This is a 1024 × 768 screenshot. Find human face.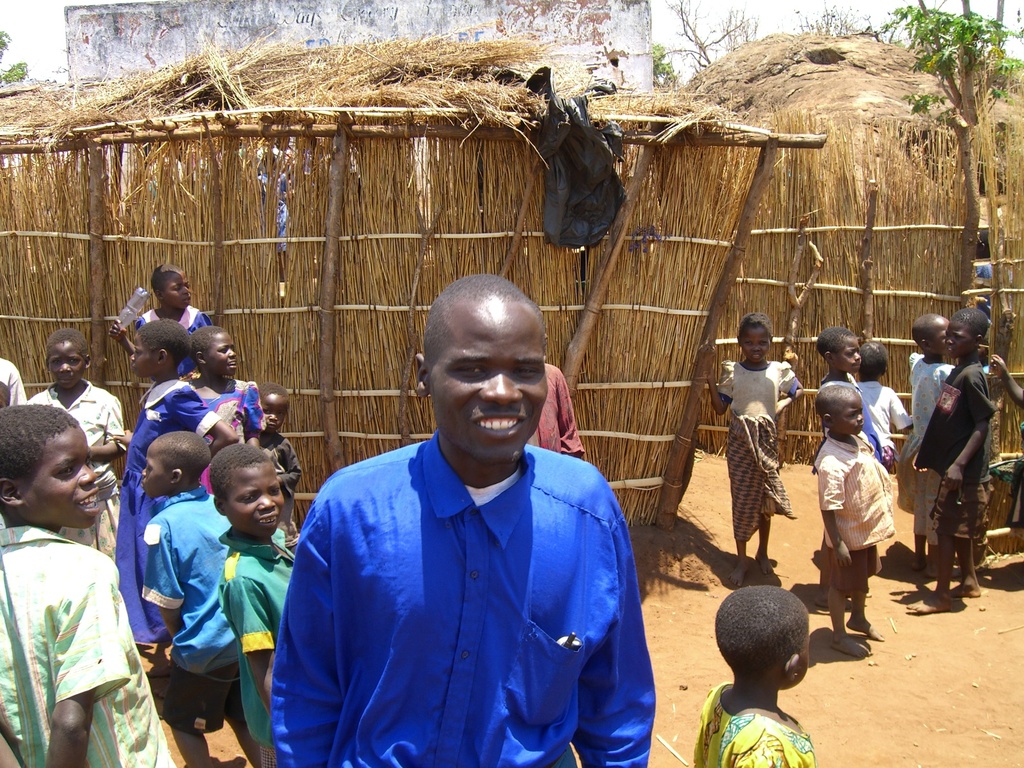
Bounding box: <bbox>160, 271, 191, 308</bbox>.
